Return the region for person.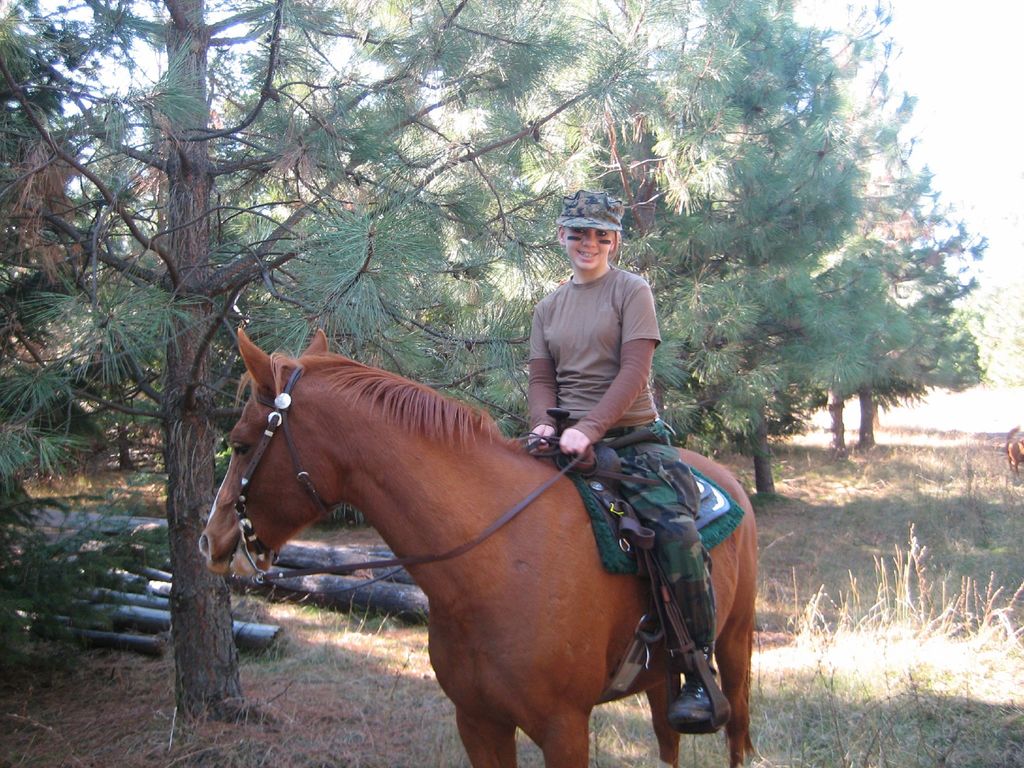
<bbox>510, 178, 728, 674</bbox>.
